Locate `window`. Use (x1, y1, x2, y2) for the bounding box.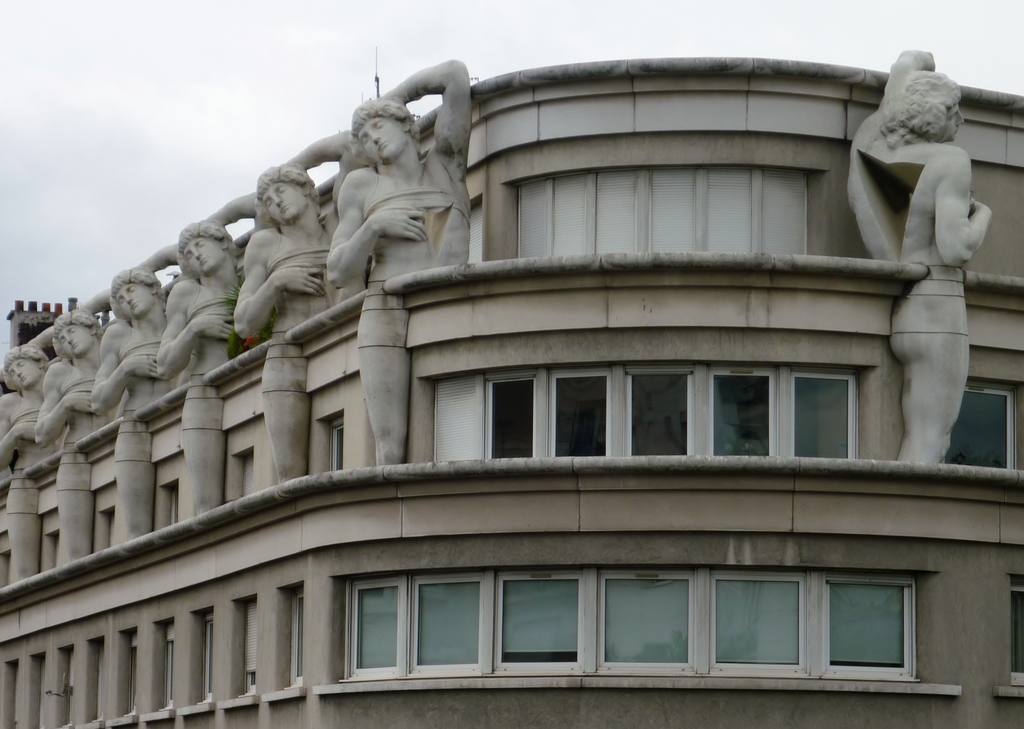
(713, 374, 777, 458).
